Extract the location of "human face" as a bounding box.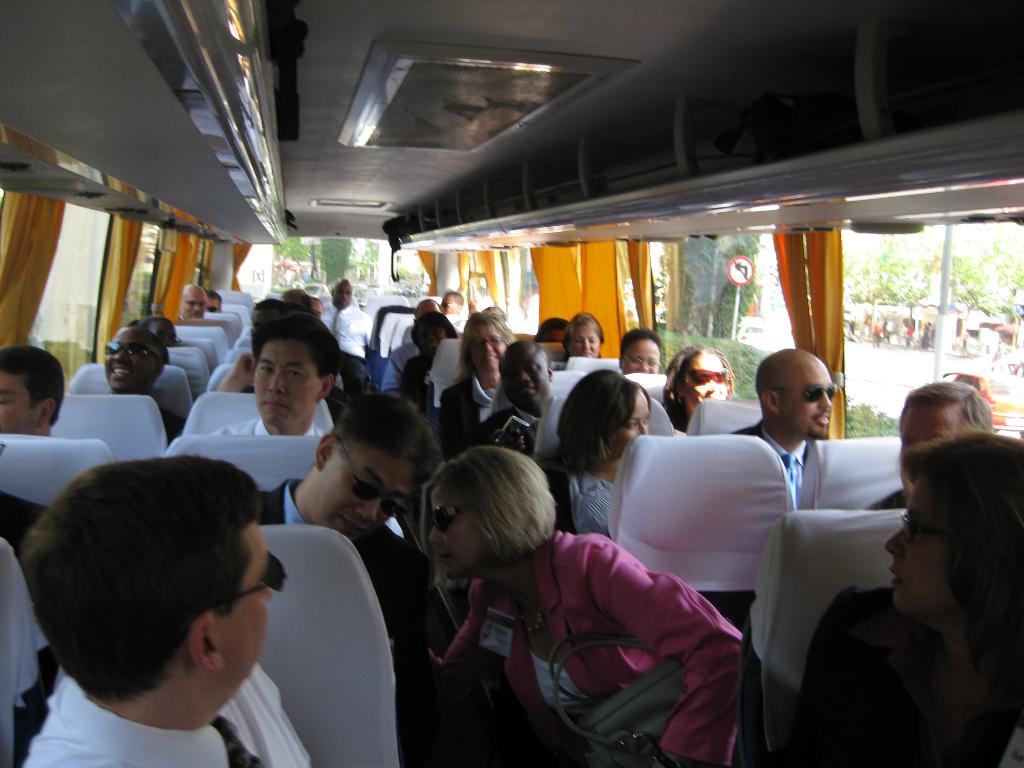
623,341,657,377.
